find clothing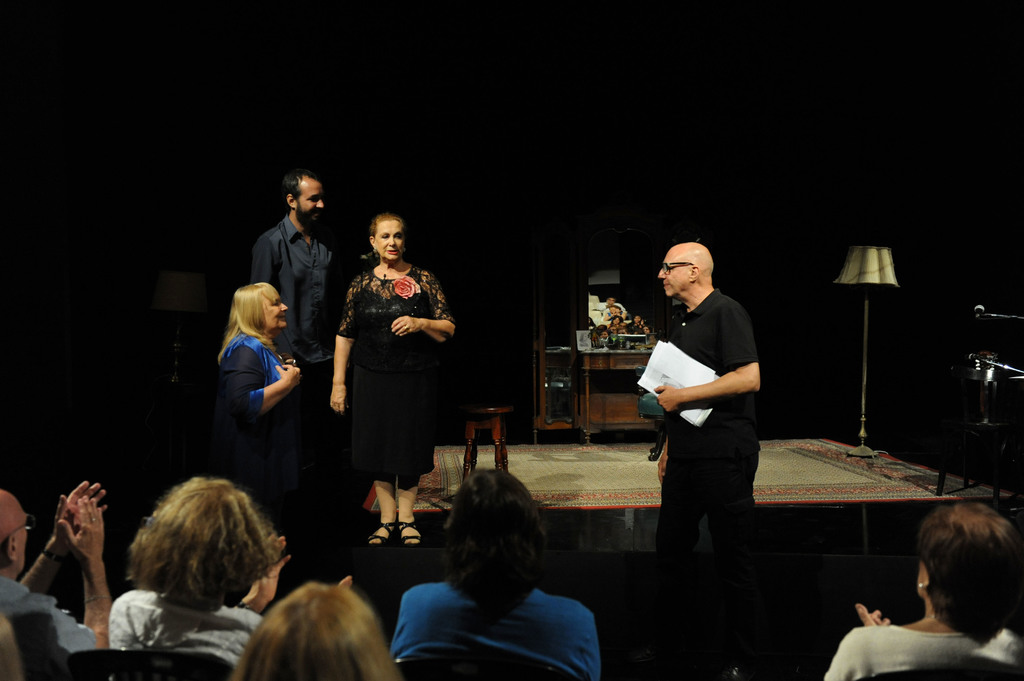
bbox(663, 293, 760, 634)
